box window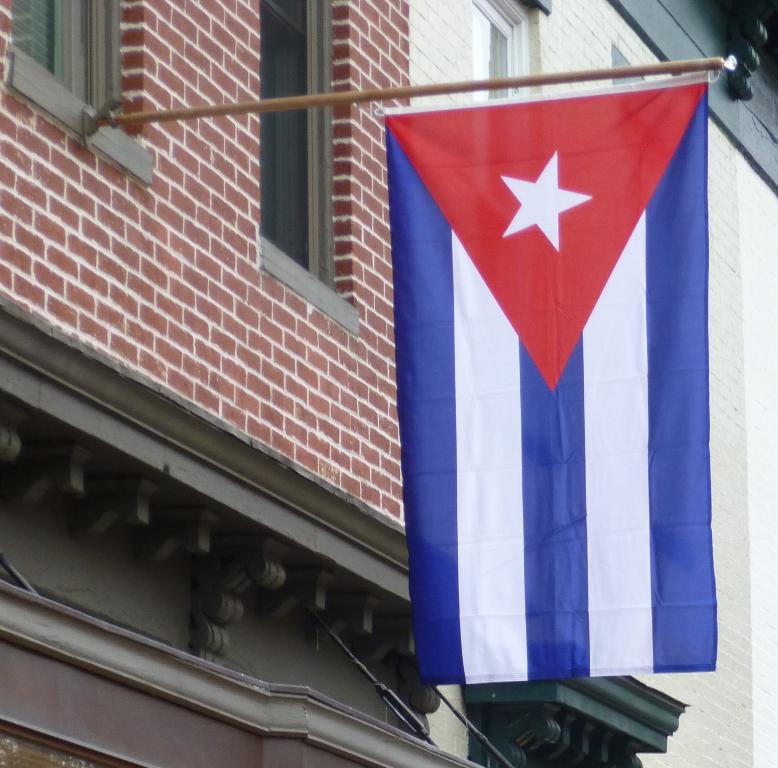
[469, 0, 550, 101]
